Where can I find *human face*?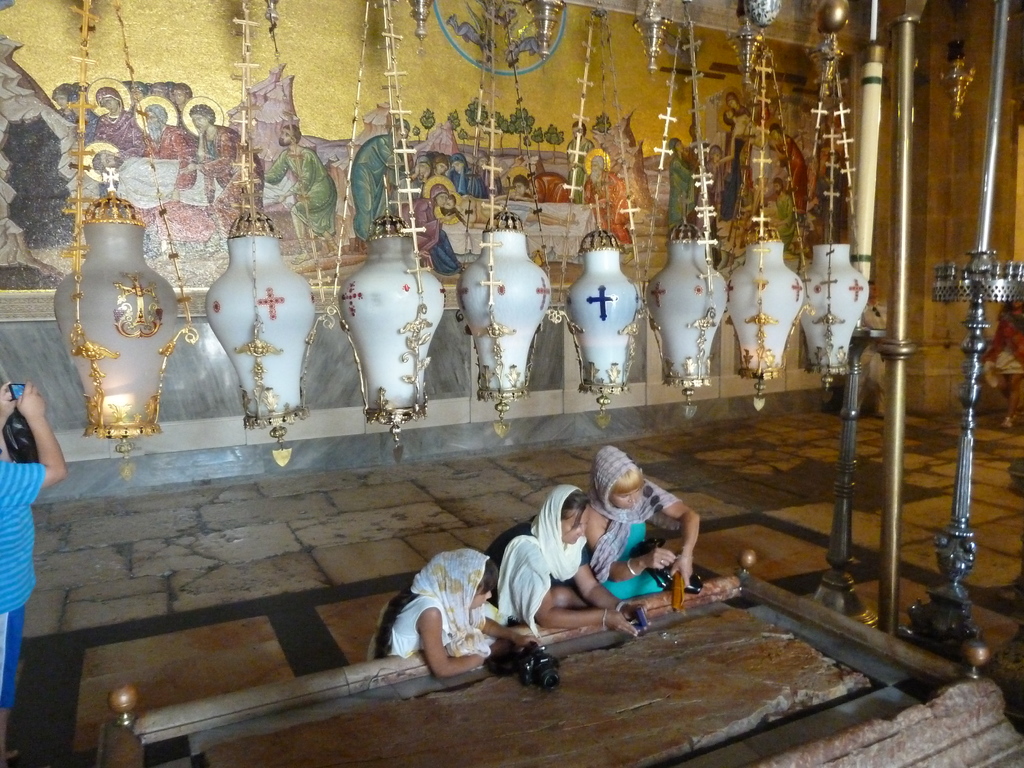
You can find it at rect(566, 499, 589, 550).
